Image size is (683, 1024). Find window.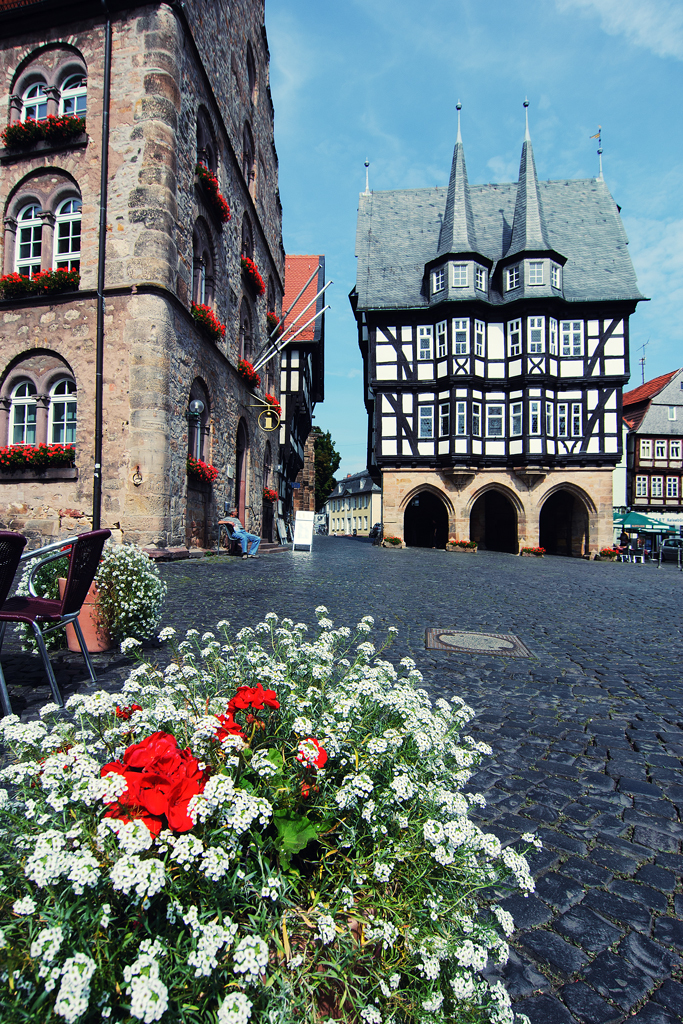
x1=526 y1=262 x2=544 y2=285.
